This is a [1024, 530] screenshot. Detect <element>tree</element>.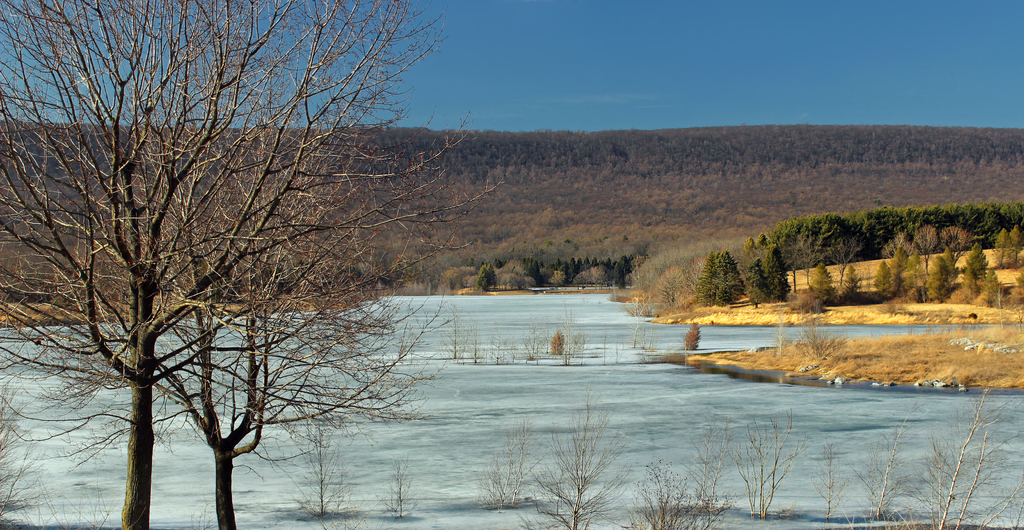
Rect(915, 228, 936, 271).
